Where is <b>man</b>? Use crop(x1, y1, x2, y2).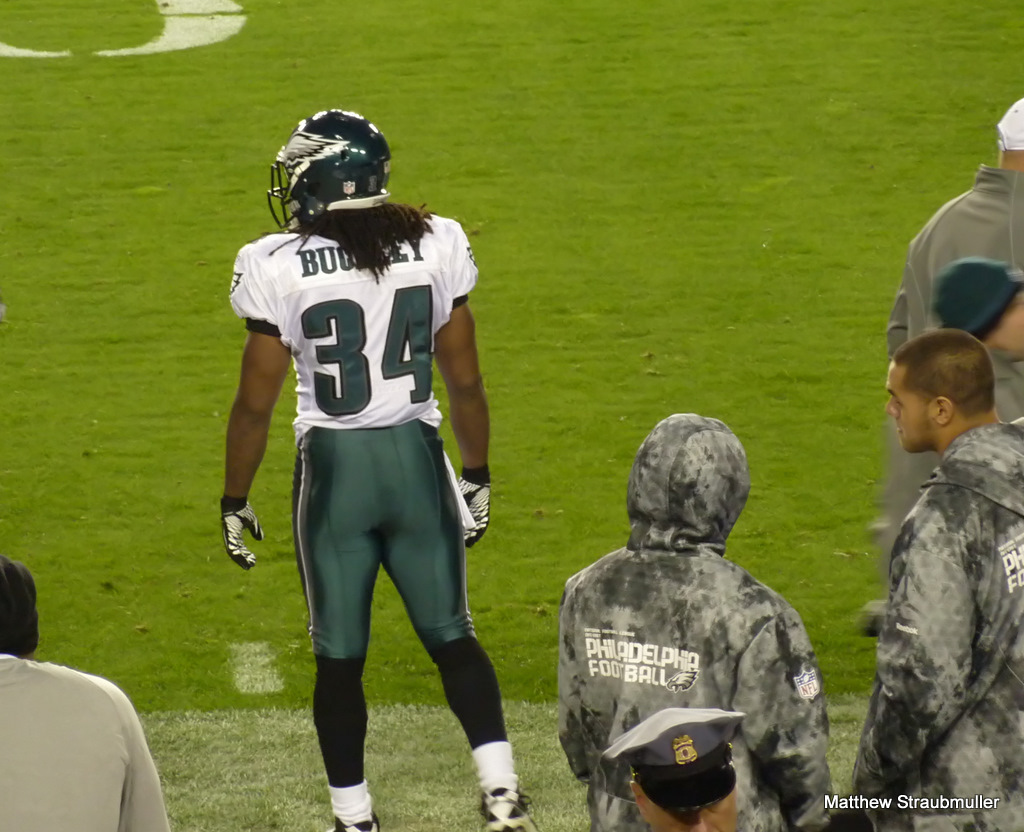
crop(884, 259, 1023, 566).
